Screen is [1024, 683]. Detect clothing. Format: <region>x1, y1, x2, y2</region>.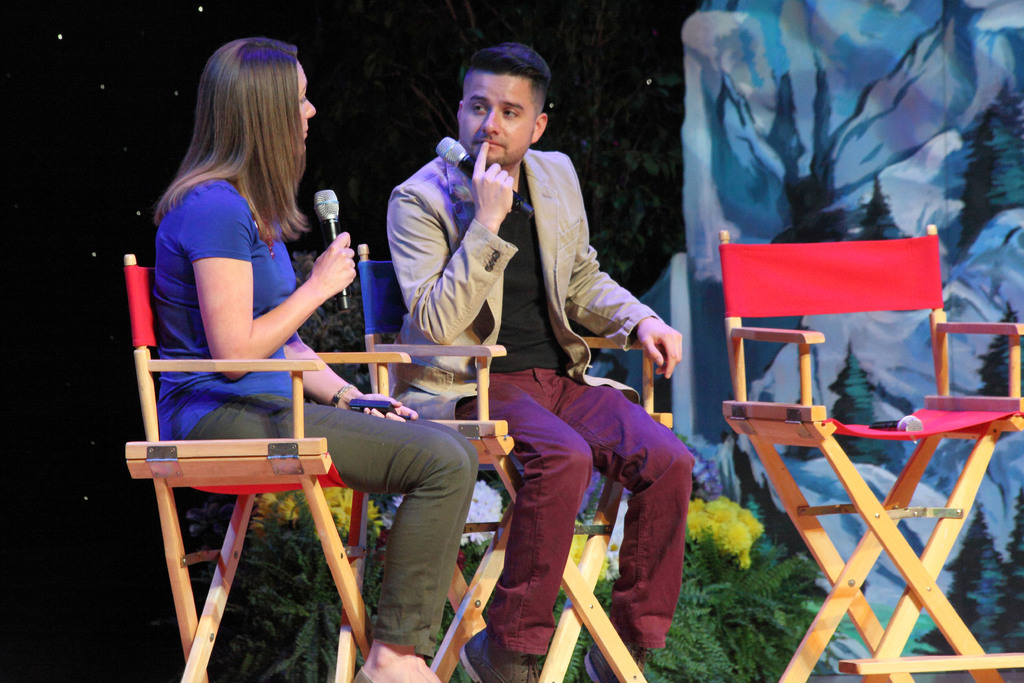
<region>158, 177, 479, 657</region>.
